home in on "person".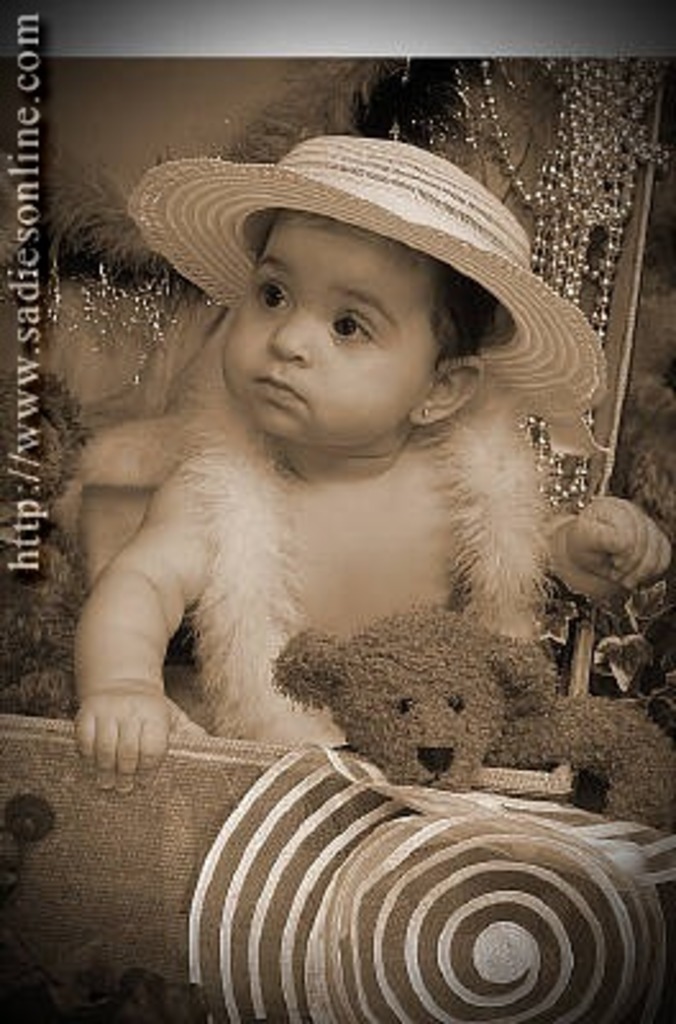
Homed in at select_region(74, 166, 604, 893).
